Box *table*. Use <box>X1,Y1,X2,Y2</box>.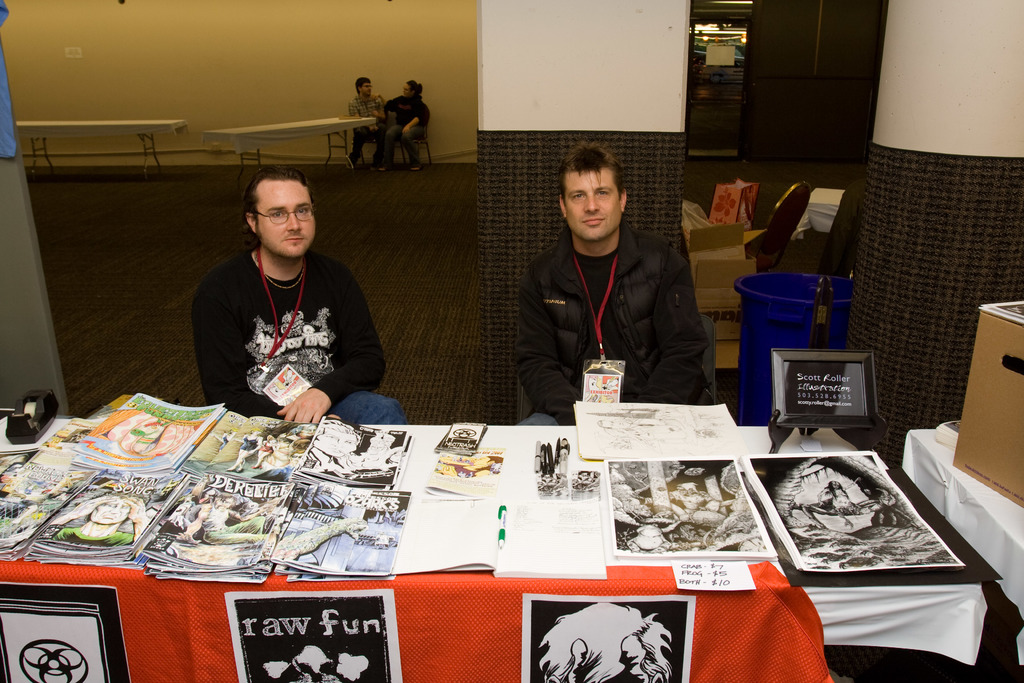
<box>0,407,1023,682</box>.
